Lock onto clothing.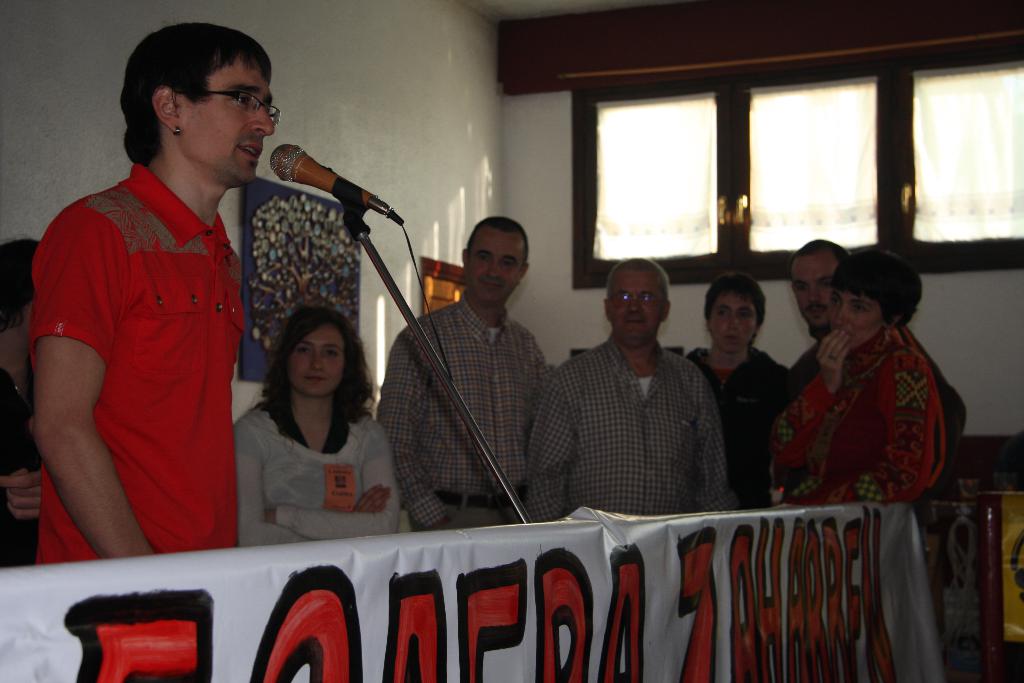
Locked: box(764, 318, 948, 509).
